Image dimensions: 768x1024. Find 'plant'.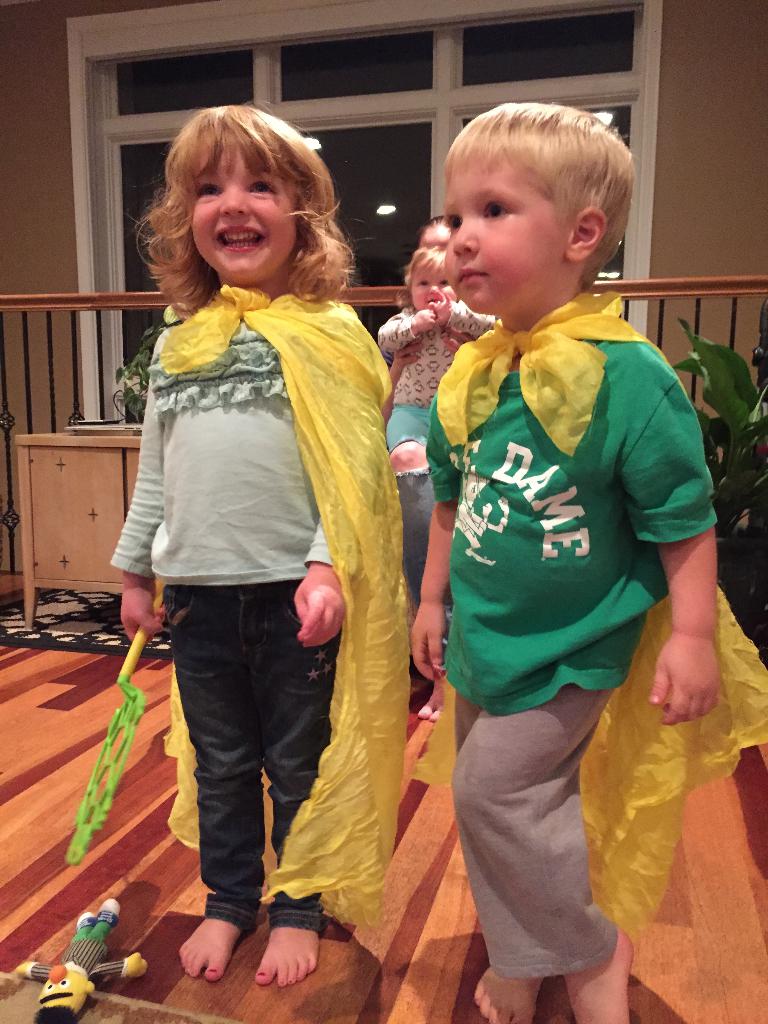
[671,321,767,534].
